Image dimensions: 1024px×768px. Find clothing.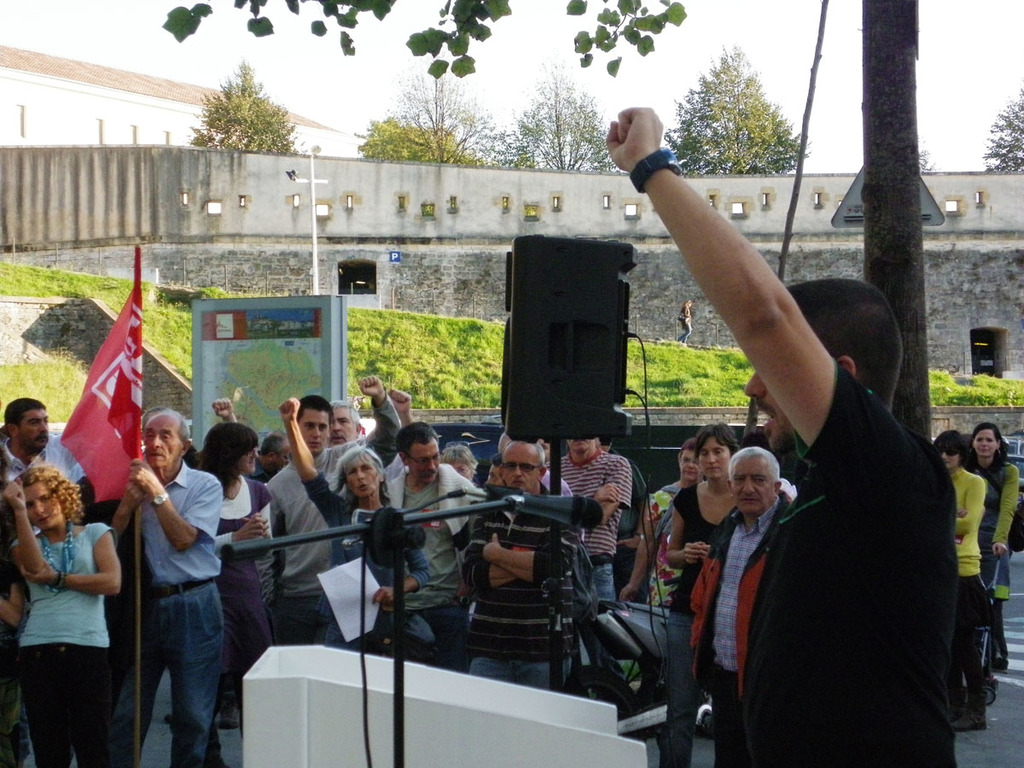
{"x1": 248, "y1": 457, "x2": 276, "y2": 484}.
